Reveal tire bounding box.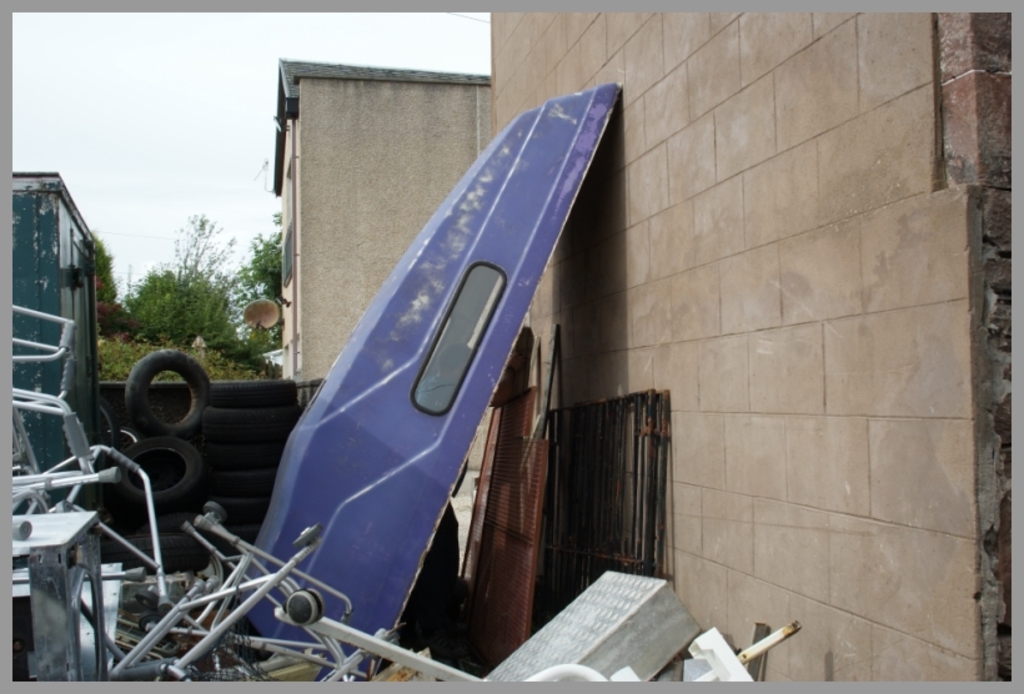
Revealed: left=205, top=442, right=285, bottom=468.
